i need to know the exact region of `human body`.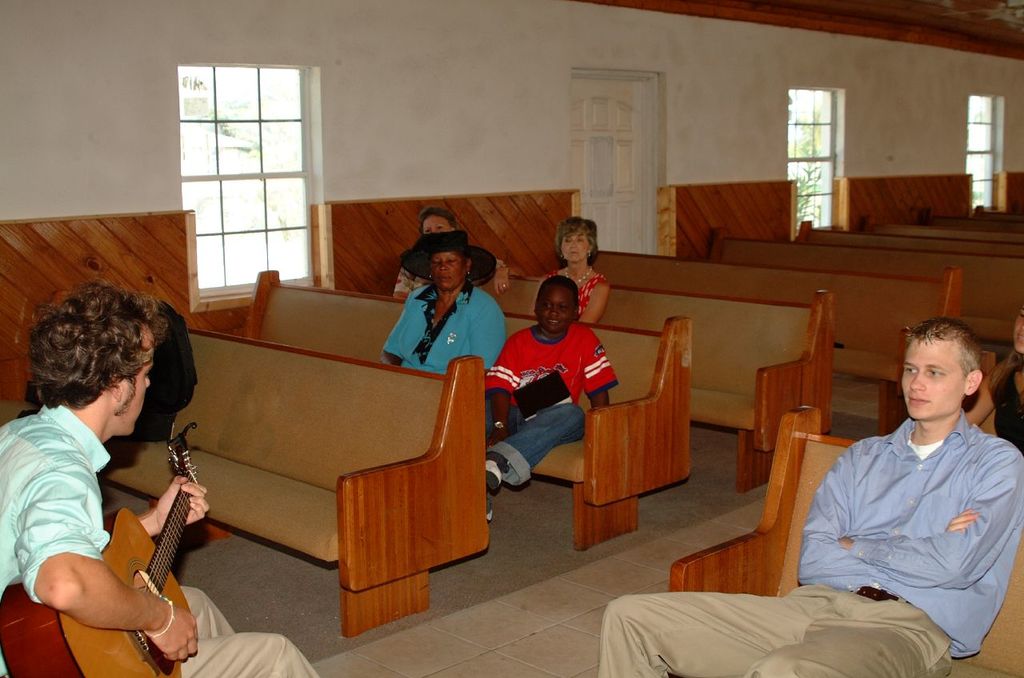
Region: x1=0, y1=272, x2=318, y2=677.
